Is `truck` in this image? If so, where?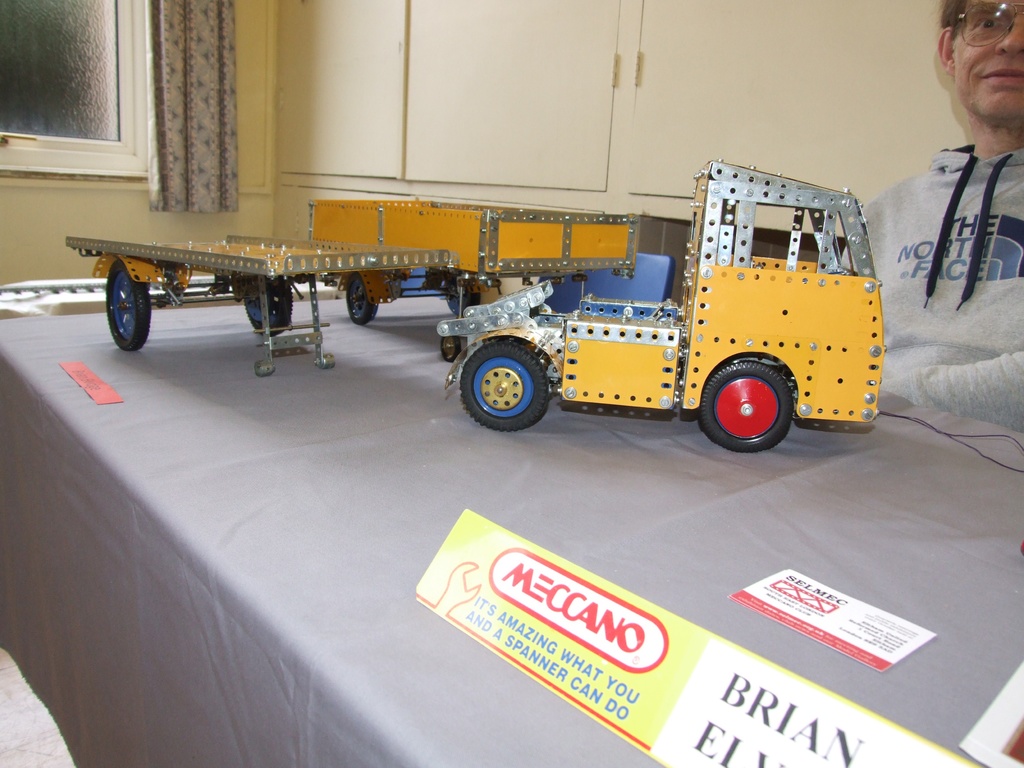
Yes, at x1=59 y1=153 x2=888 y2=455.
